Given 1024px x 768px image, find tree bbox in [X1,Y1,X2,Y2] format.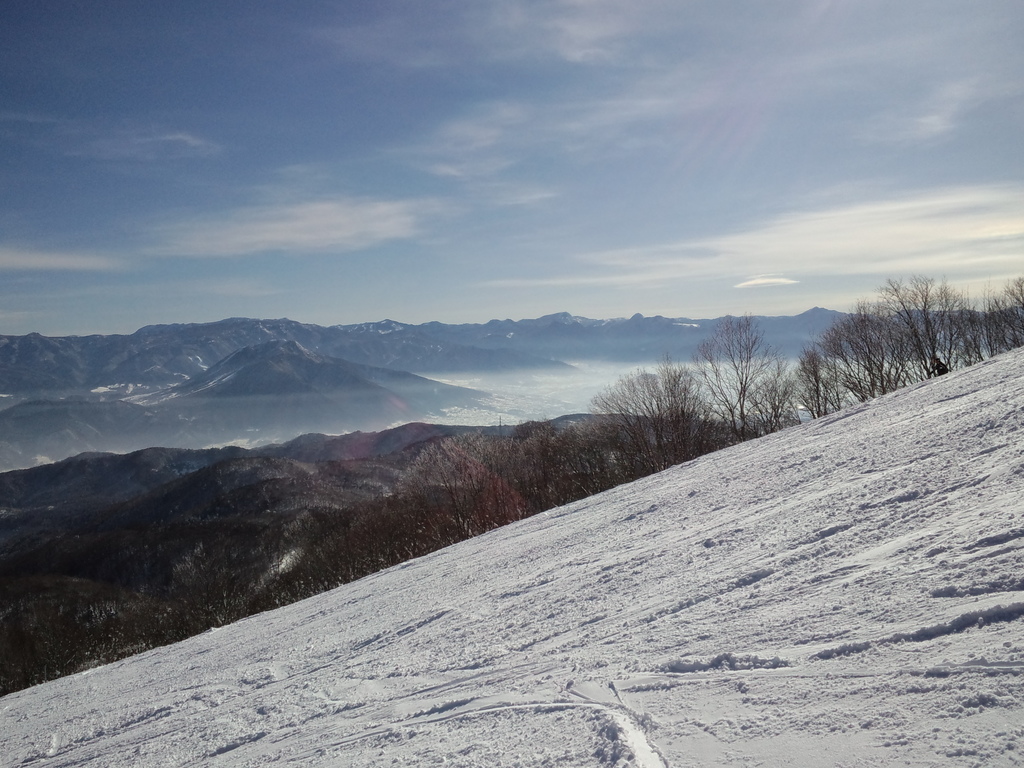
[488,413,600,503].
